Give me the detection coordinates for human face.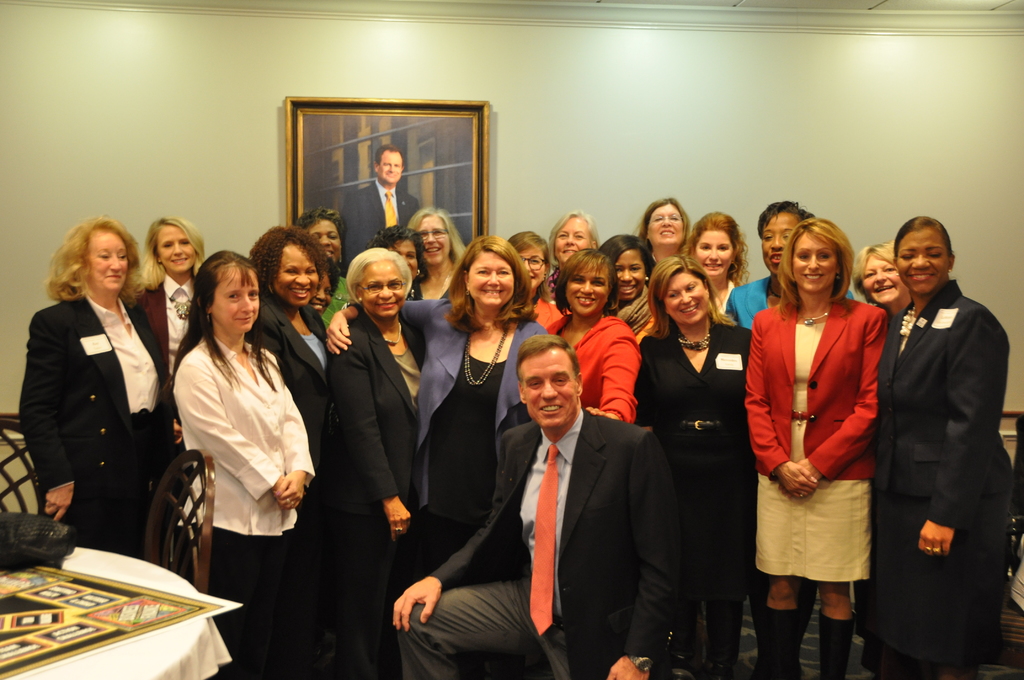
759 213 800 277.
